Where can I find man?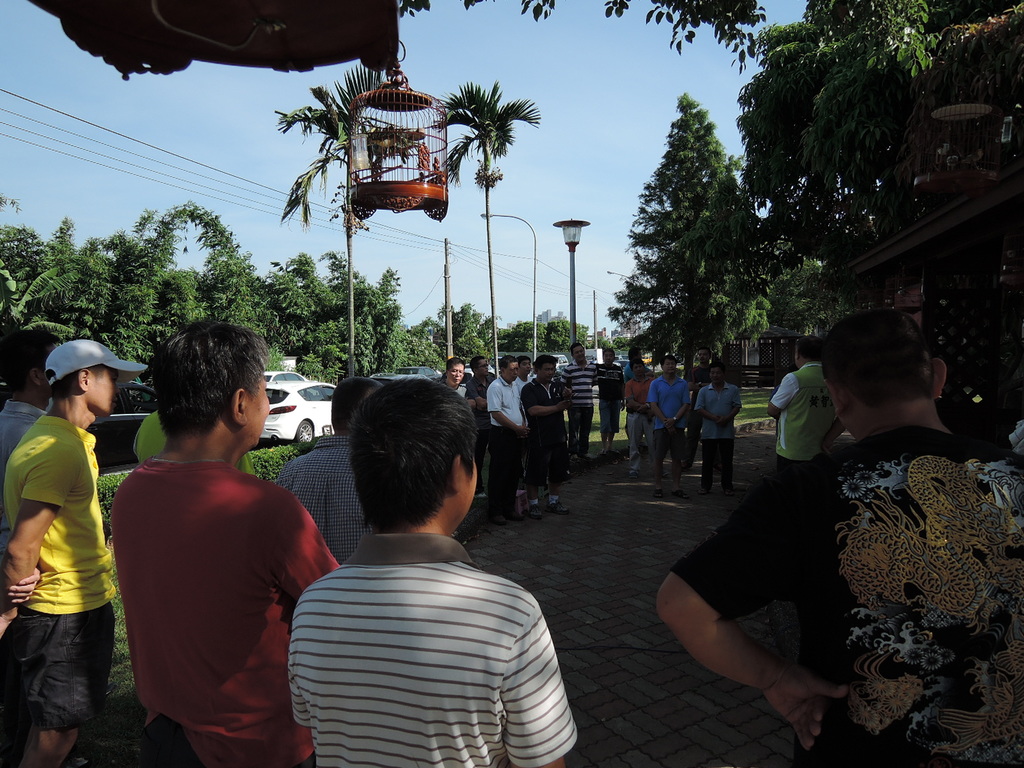
You can find it at x1=280 y1=373 x2=390 y2=567.
